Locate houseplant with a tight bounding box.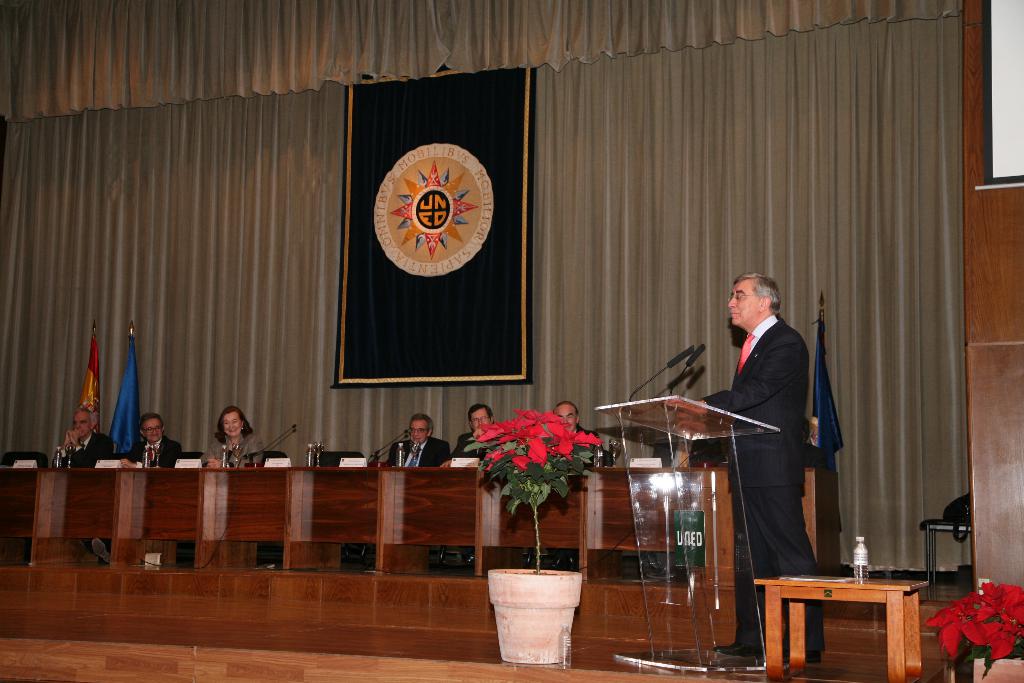
[921,580,1023,681].
